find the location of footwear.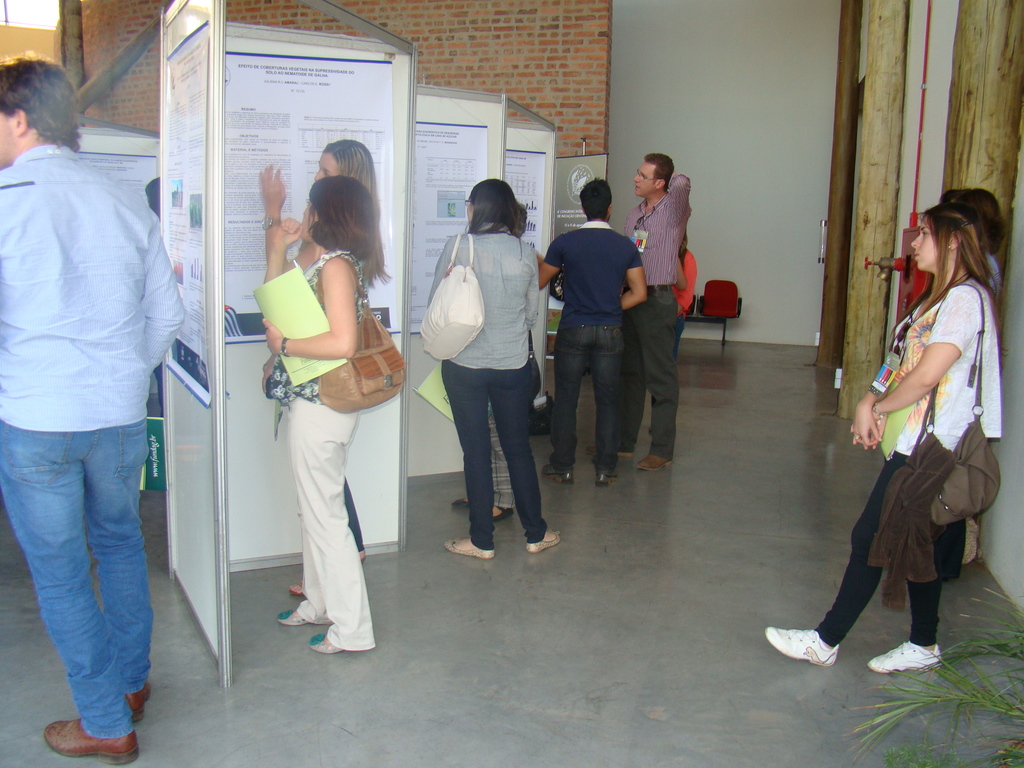
Location: [867, 641, 946, 671].
